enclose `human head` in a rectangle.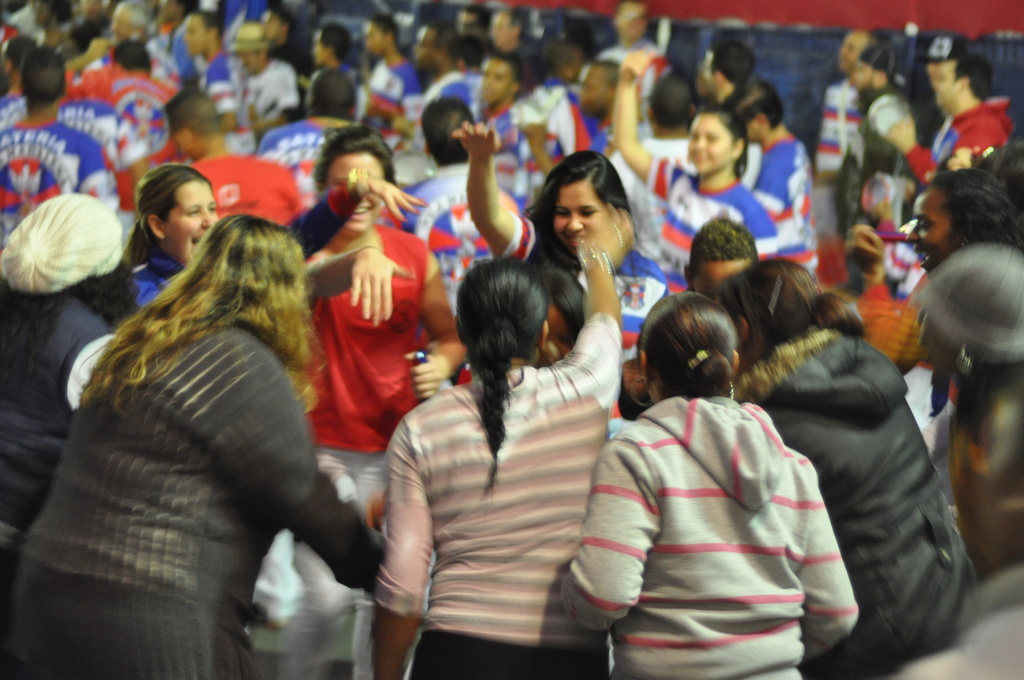
(x1=310, y1=67, x2=357, y2=117).
